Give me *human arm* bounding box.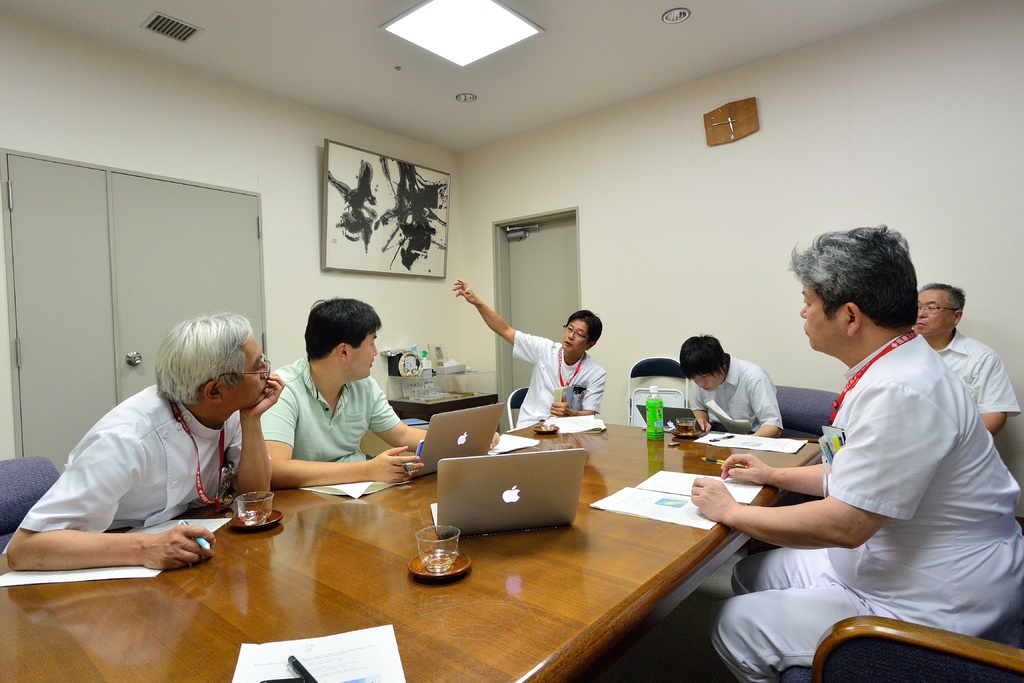
bbox=[454, 284, 550, 362].
